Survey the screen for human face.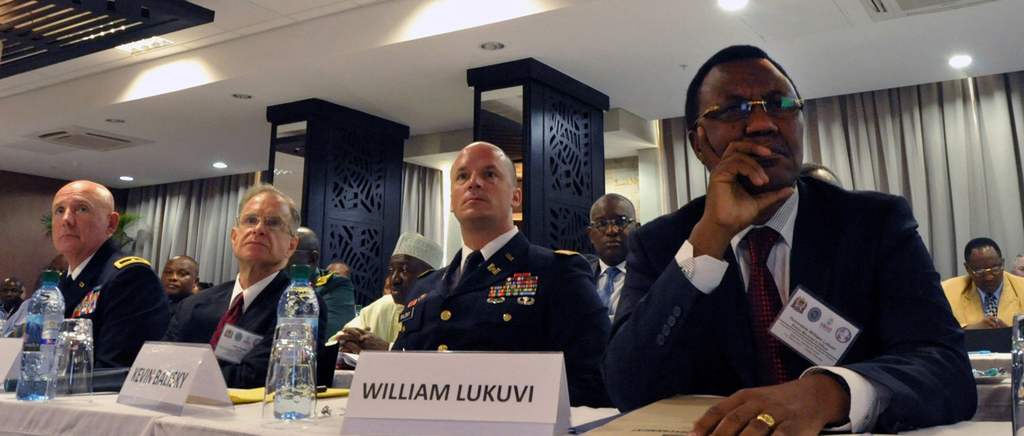
Survey found: [969, 251, 1006, 293].
